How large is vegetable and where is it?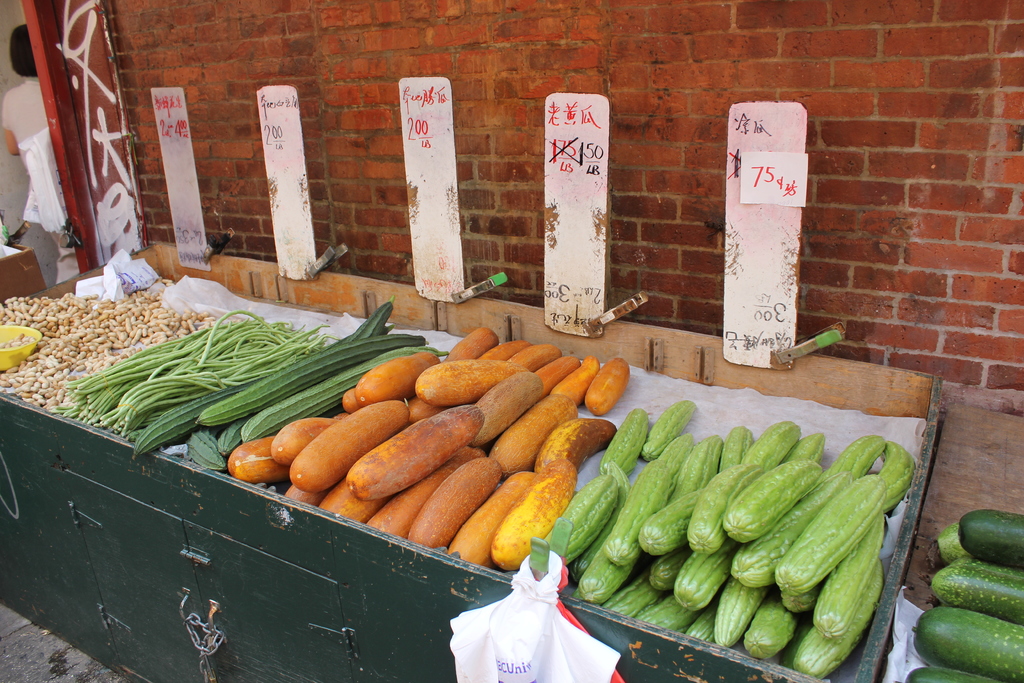
Bounding box: [738, 473, 839, 584].
